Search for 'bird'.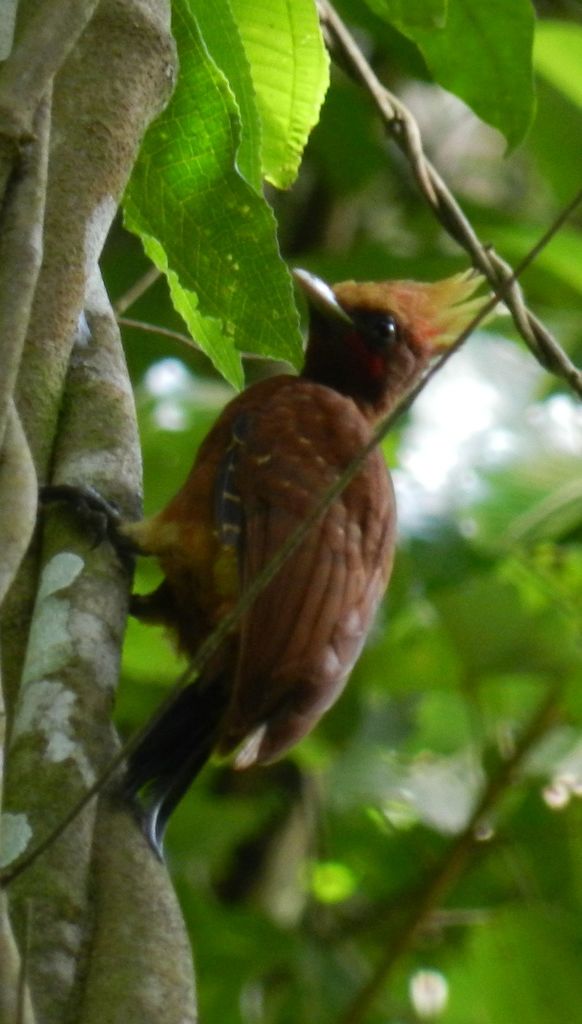
Found at rect(63, 227, 469, 877).
